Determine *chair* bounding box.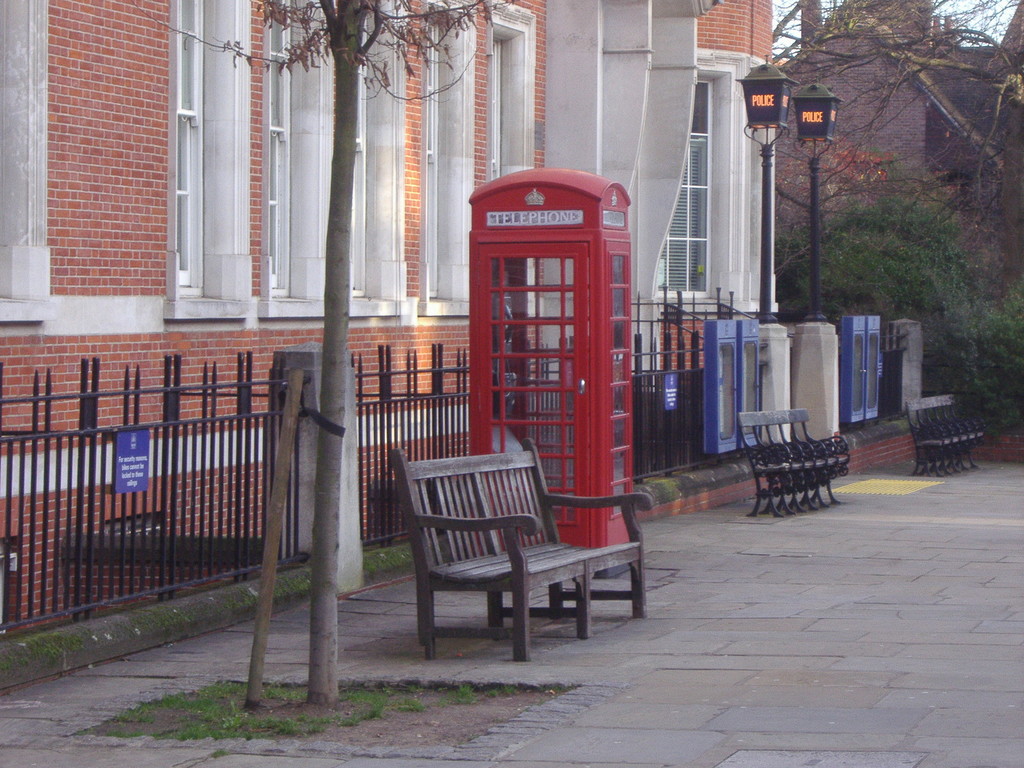
Determined: crop(903, 403, 954, 478).
